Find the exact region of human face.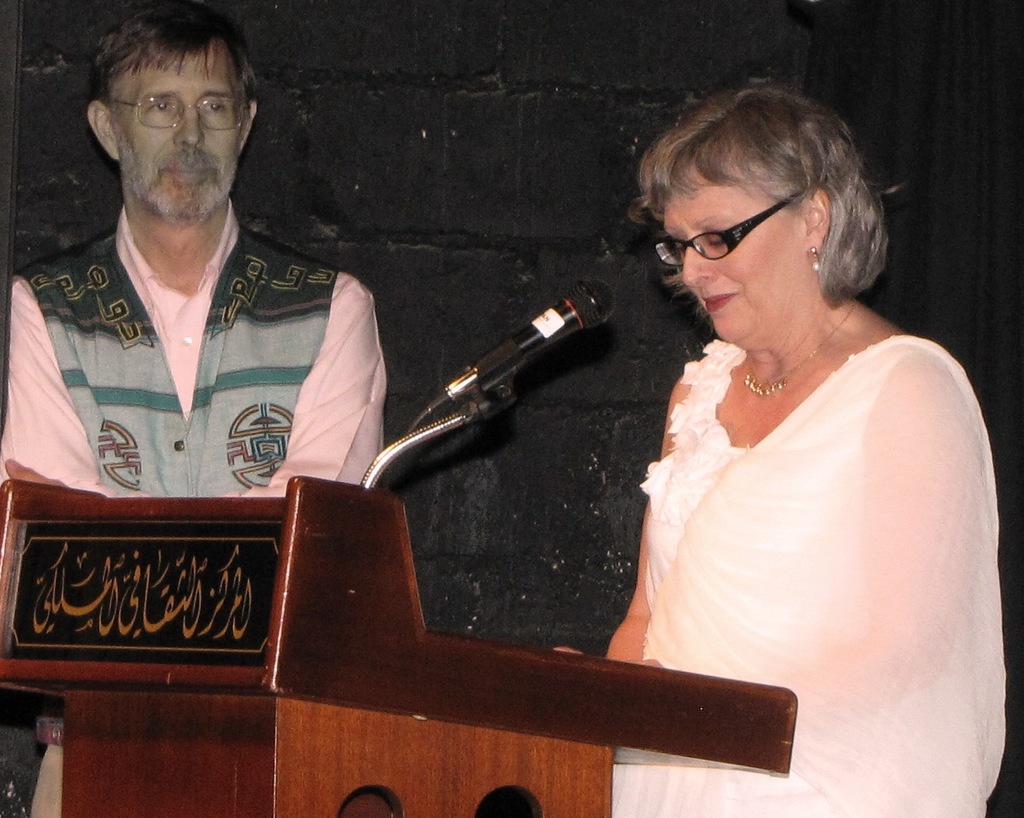
Exact region: [x1=674, y1=192, x2=820, y2=342].
